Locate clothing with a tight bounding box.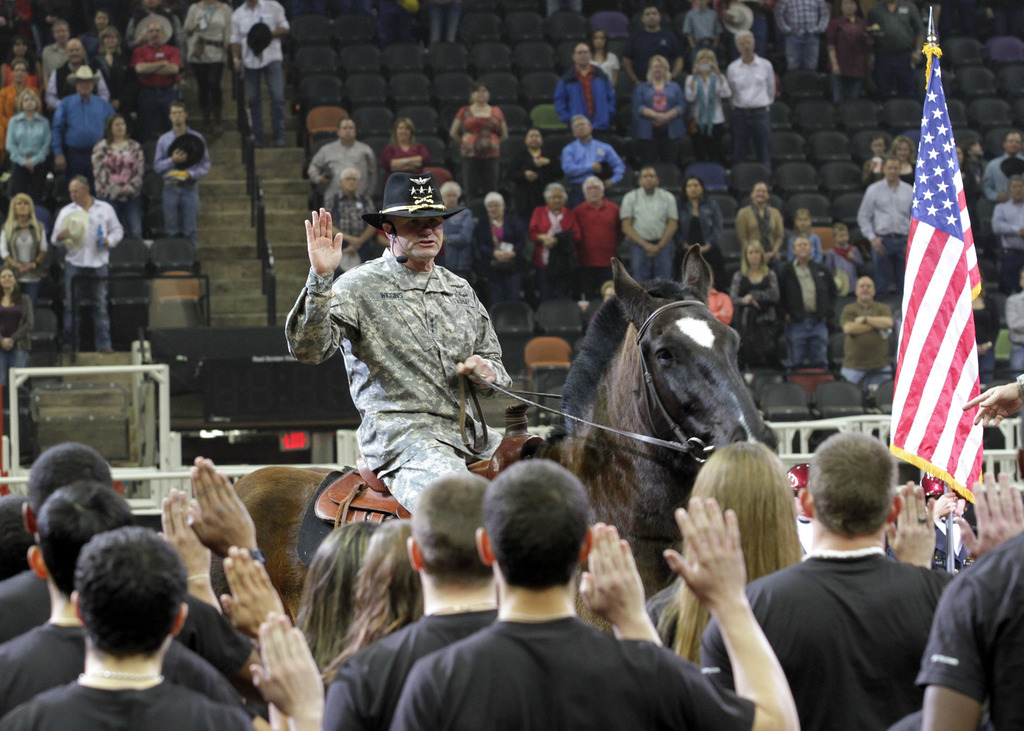
555,58,615,140.
